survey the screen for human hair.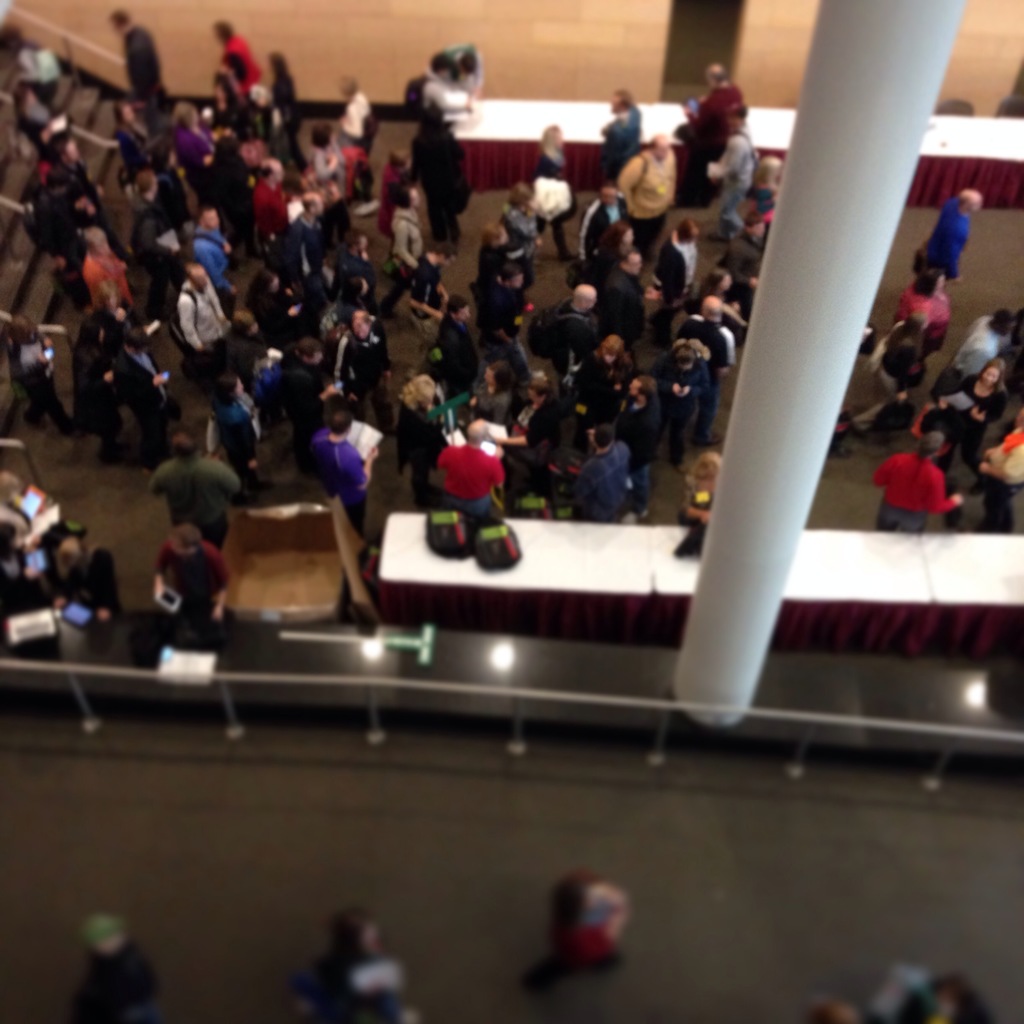
Survey found: locate(593, 333, 625, 356).
